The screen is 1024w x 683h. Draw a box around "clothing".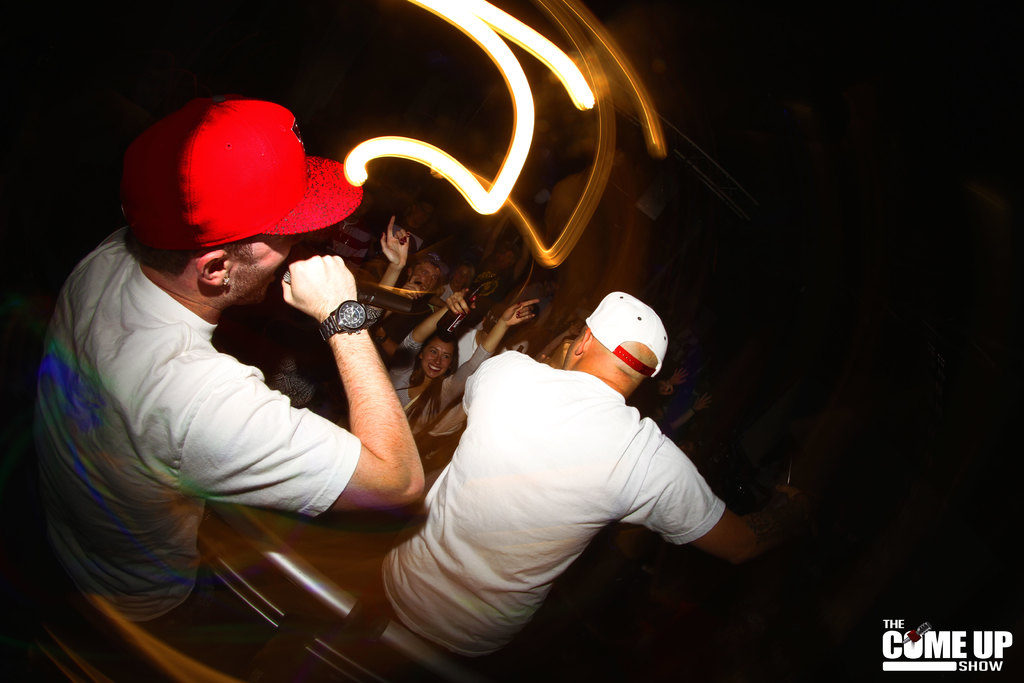
[10,233,360,682].
